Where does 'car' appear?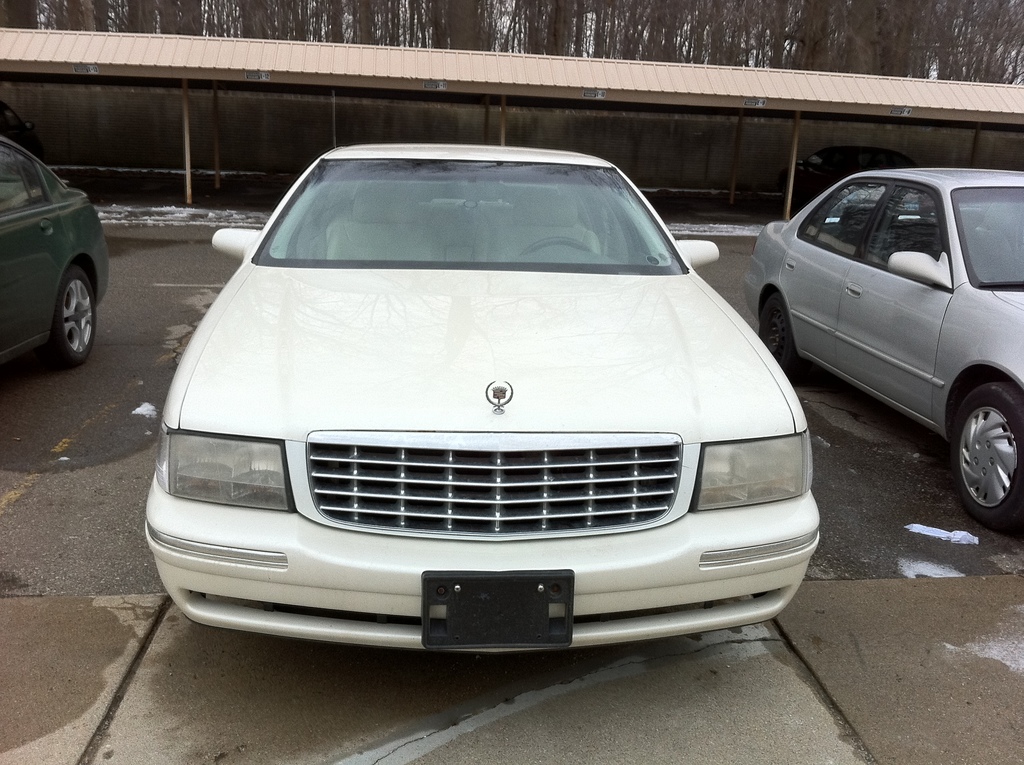
Appears at [left=0, top=136, right=113, bottom=380].
